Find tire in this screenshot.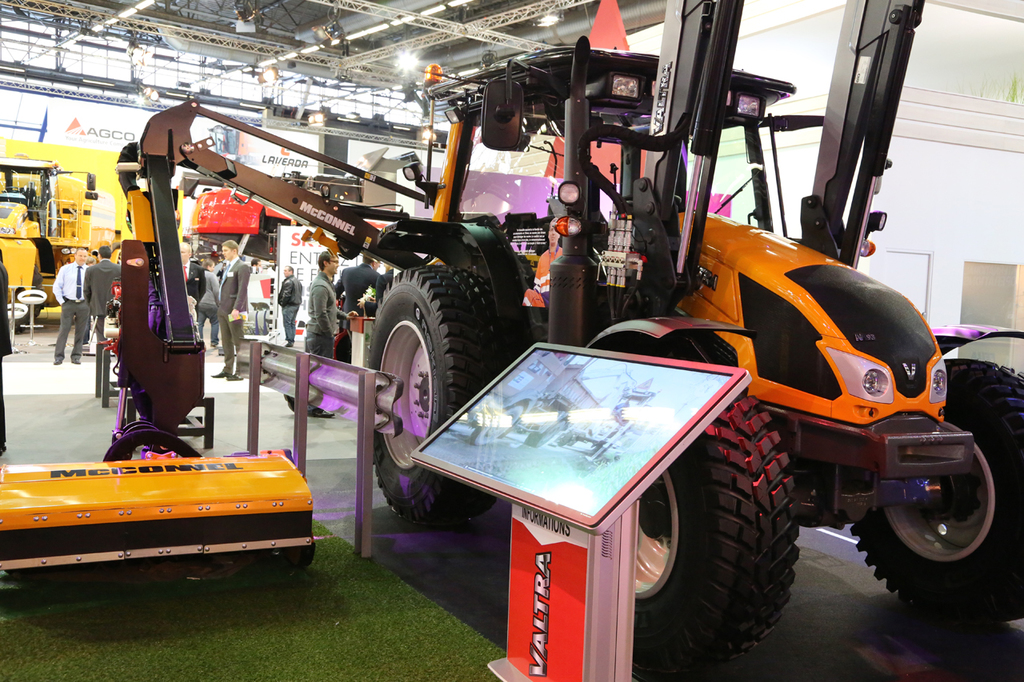
The bounding box for tire is pyautogui.locateOnScreen(590, 332, 802, 672).
